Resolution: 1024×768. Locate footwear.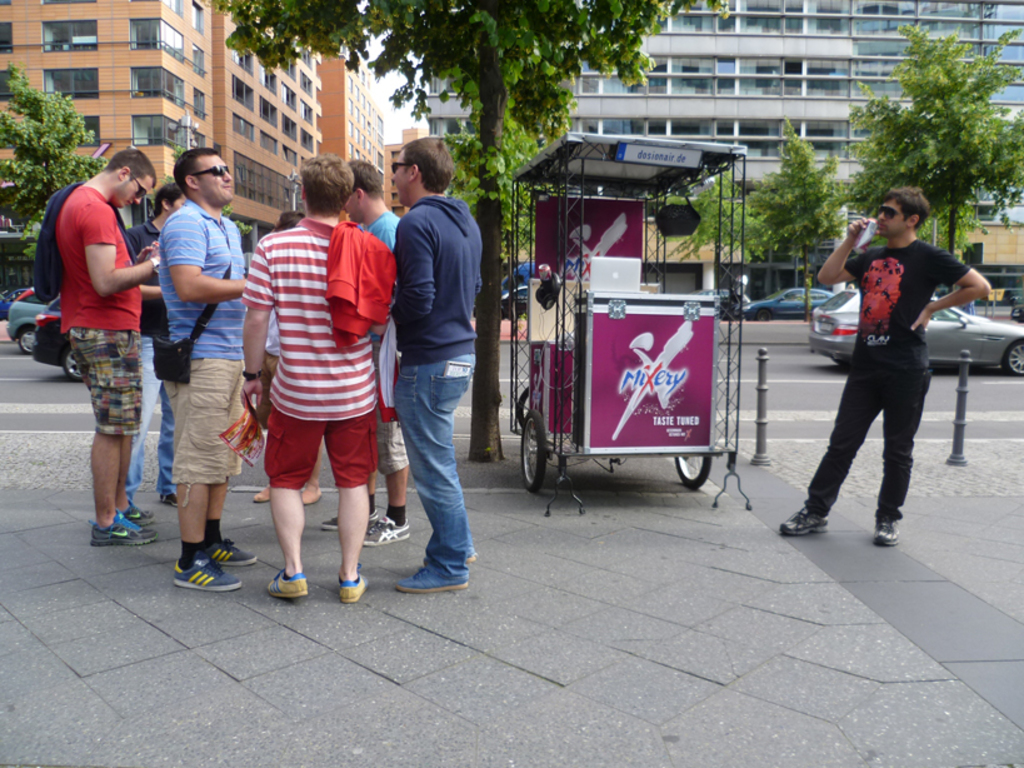
x1=779, y1=503, x2=825, y2=538.
